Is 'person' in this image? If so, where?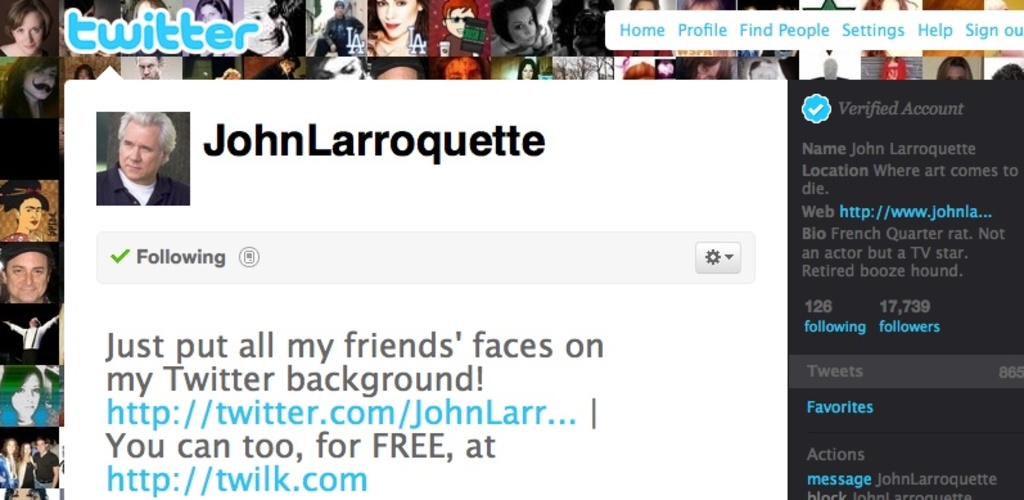
Yes, at detection(445, 0, 482, 67).
